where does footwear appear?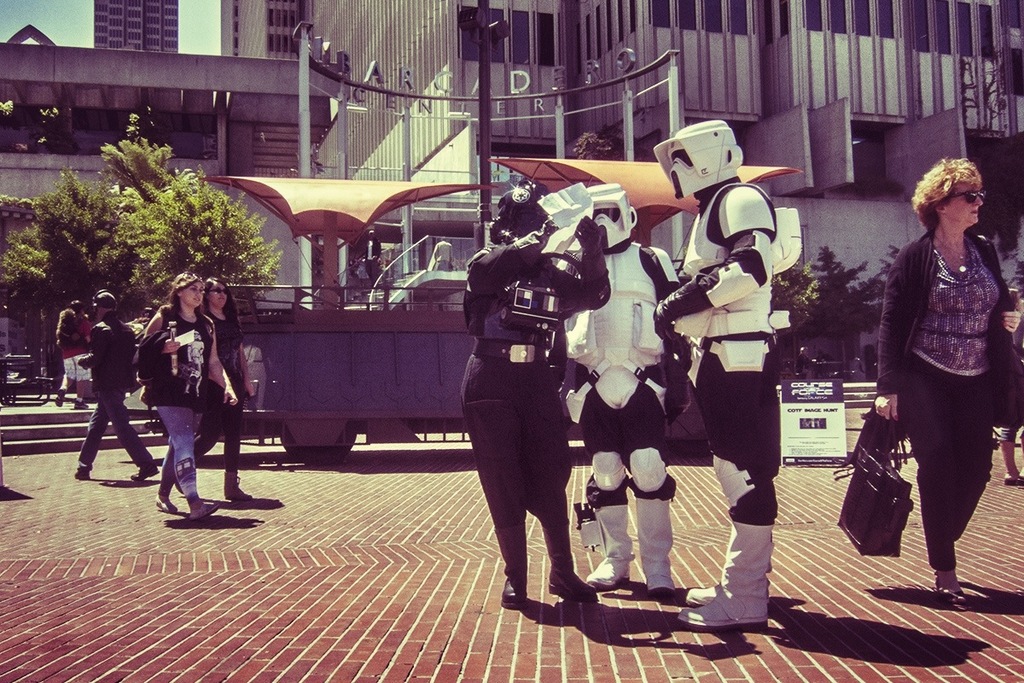
Appears at (left=226, top=468, right=252, bottom=499).
